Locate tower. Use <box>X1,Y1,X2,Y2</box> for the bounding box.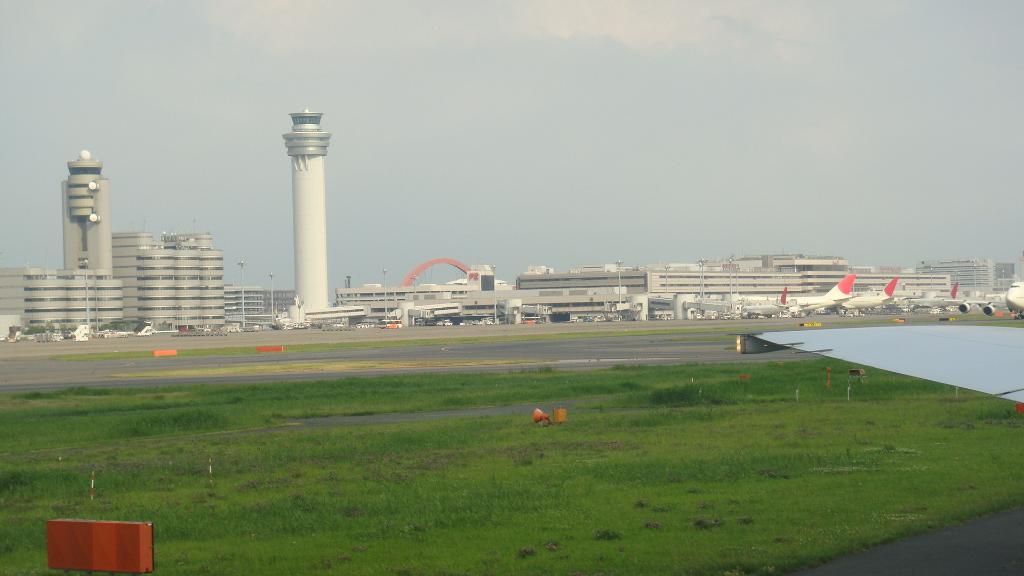
<box>55,142,115,283</box>.
